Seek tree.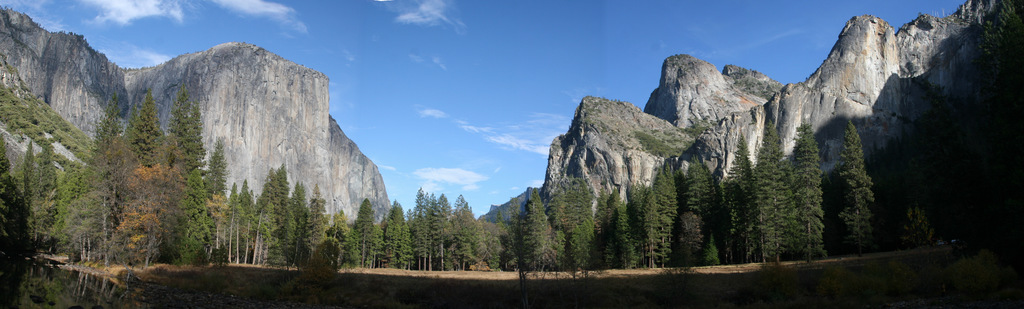
Rect(254, 159, 287, 274).
